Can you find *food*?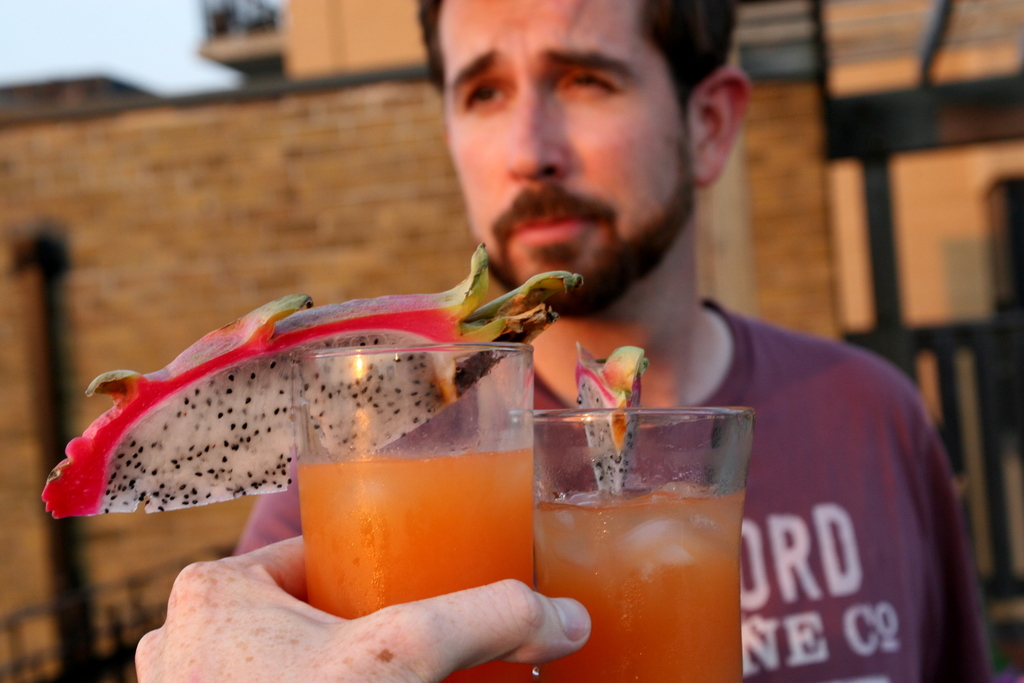
Yes, bounding box: [573, 346, 650, 493].
